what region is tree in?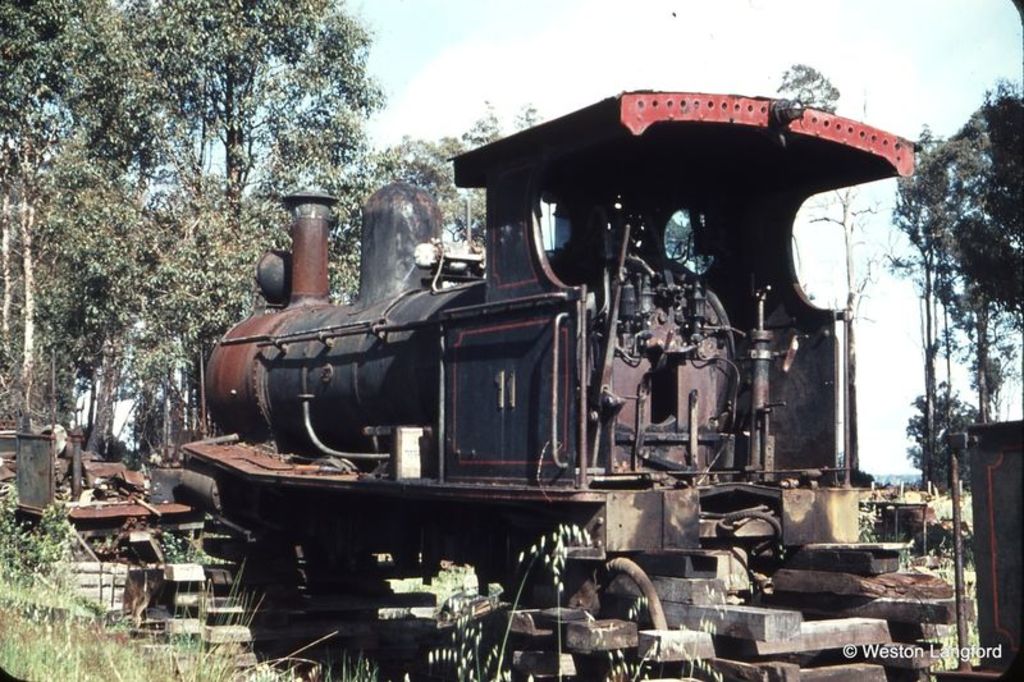
891, 93, 1023, 454.
